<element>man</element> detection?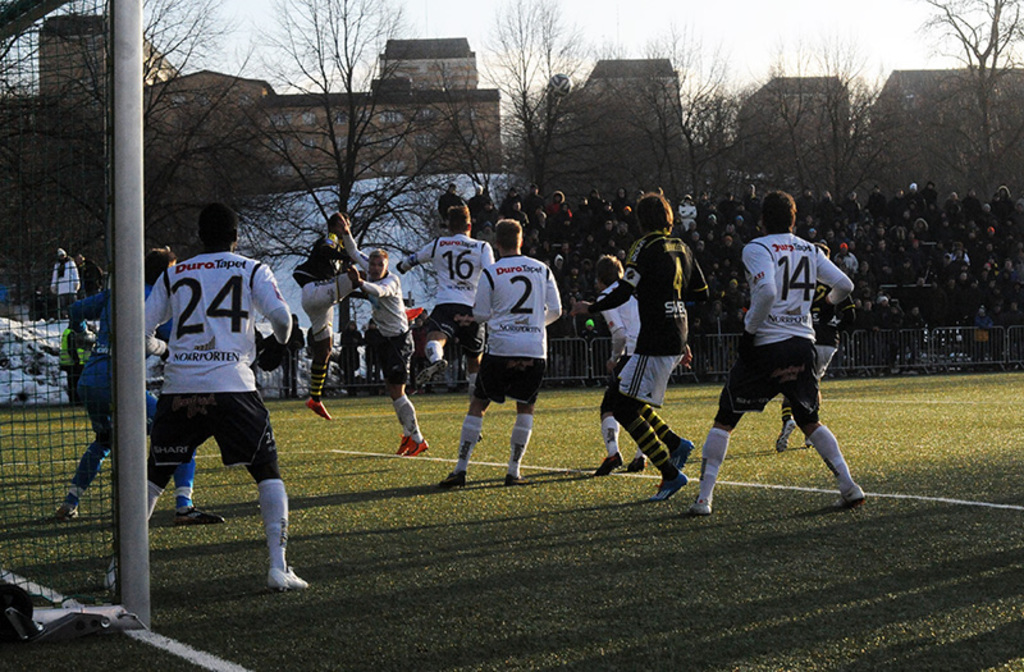
777:241:855:449
